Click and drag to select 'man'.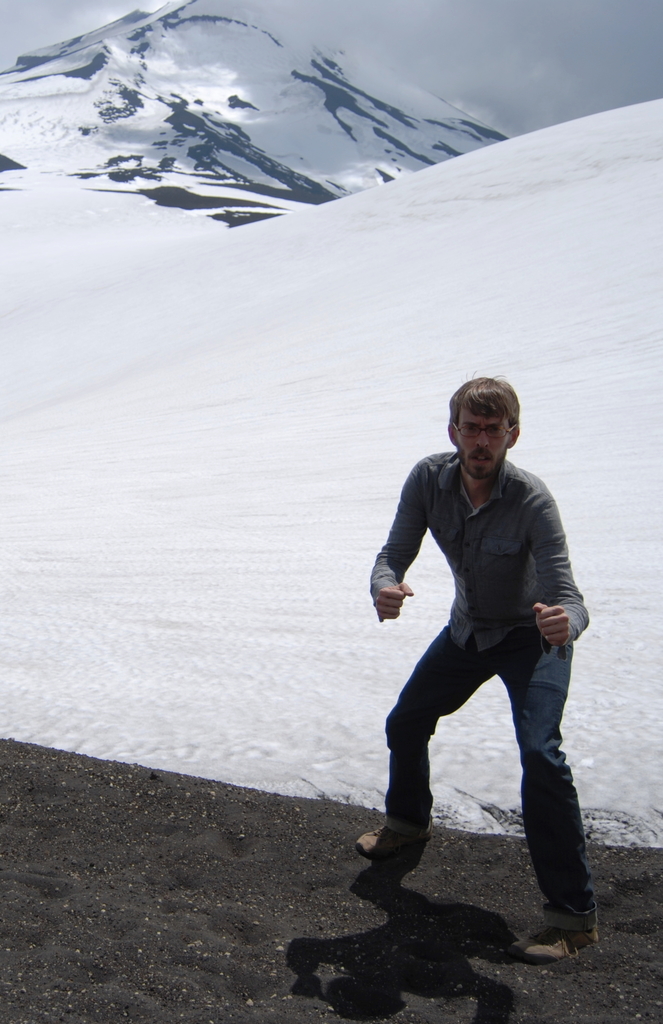
Selection: bbox(330, 364, 594, 970).
